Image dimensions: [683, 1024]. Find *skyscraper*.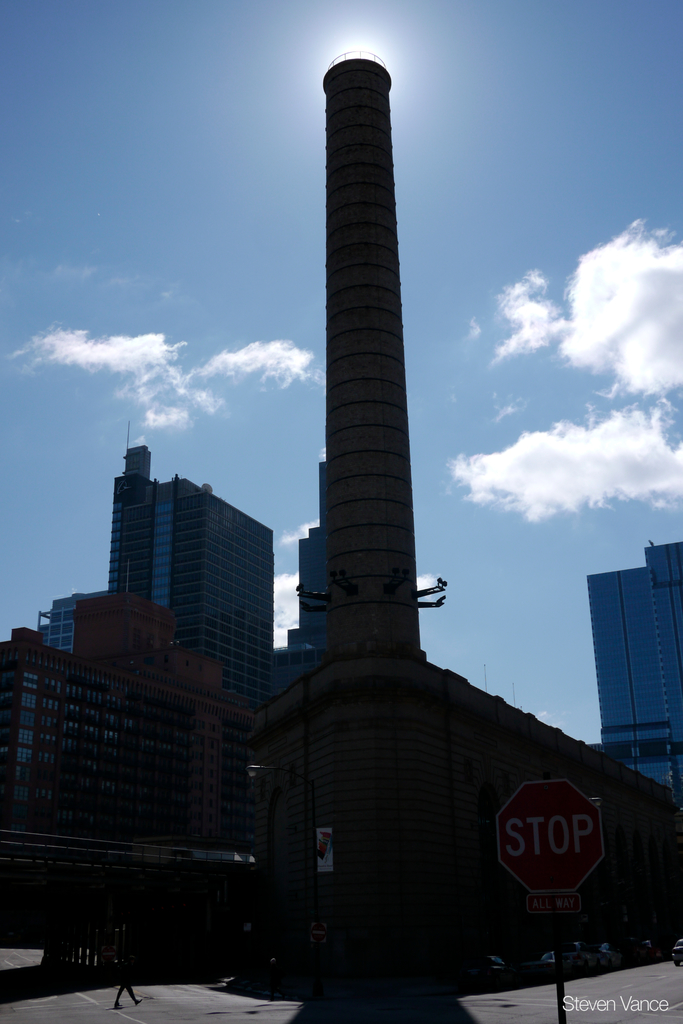
[103,423,277,722].
